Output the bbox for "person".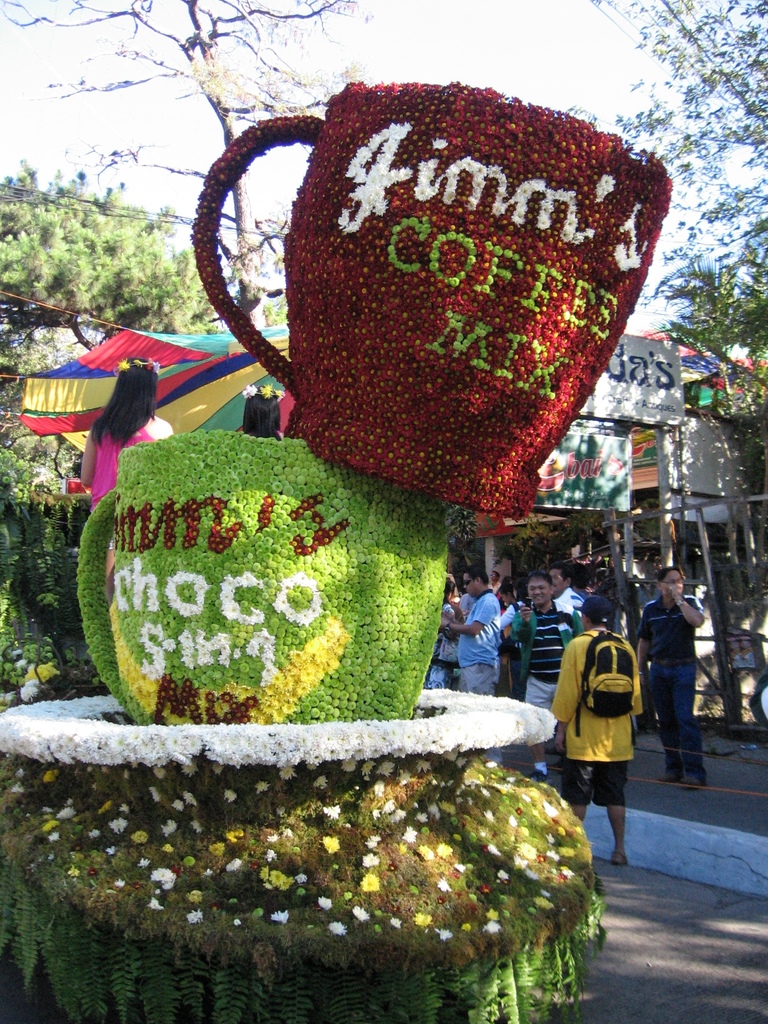
{"left": 242, "top": 388, "right": 284, "bottom": 438}.
